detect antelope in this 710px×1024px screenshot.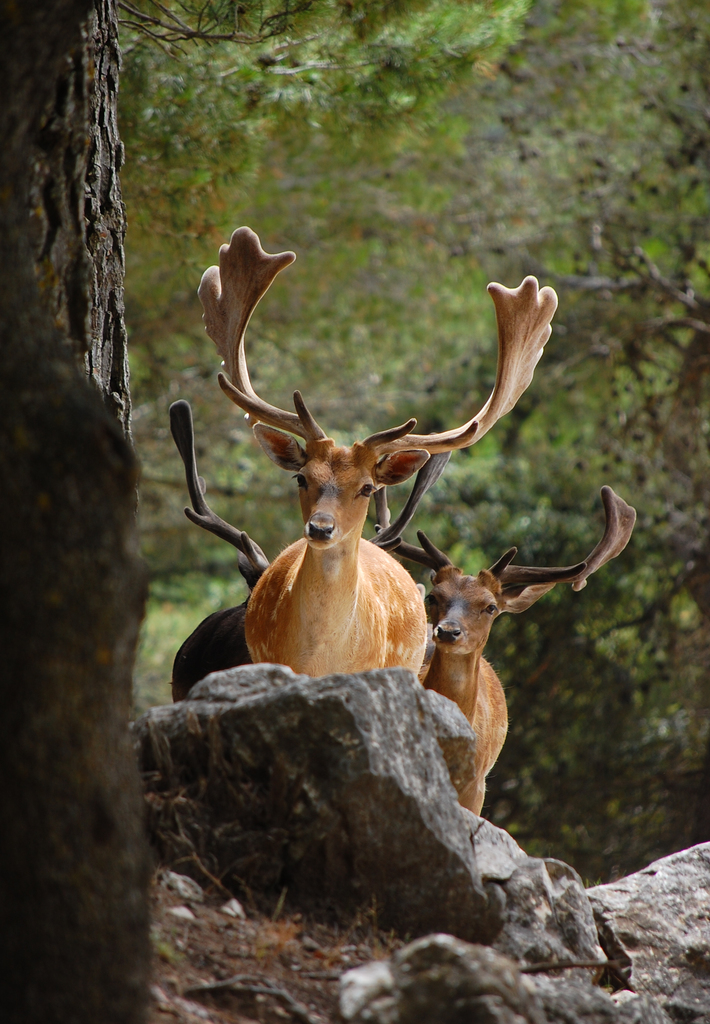
Detection: (171,400,448,706).
